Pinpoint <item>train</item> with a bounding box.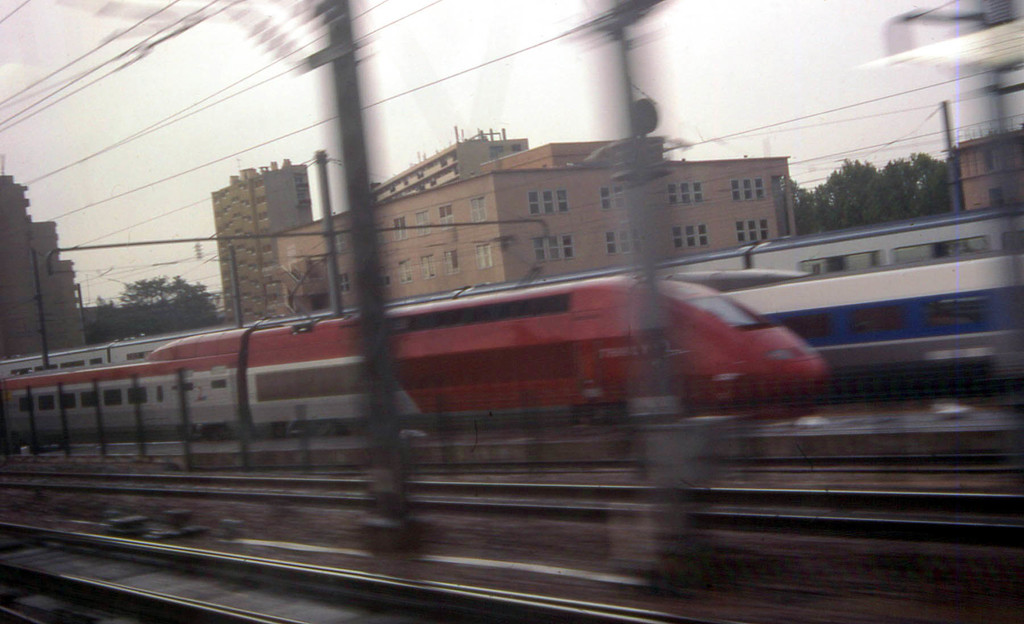
0 271 830 442.
